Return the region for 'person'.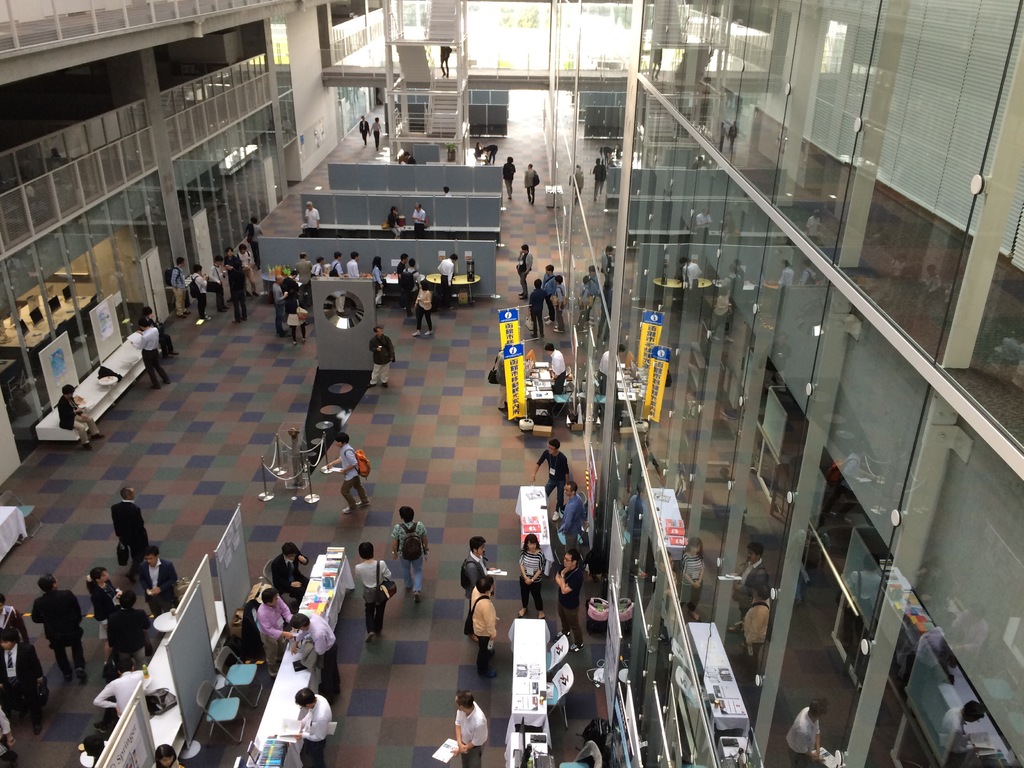
bbox=[385, 204, 403, 239].
